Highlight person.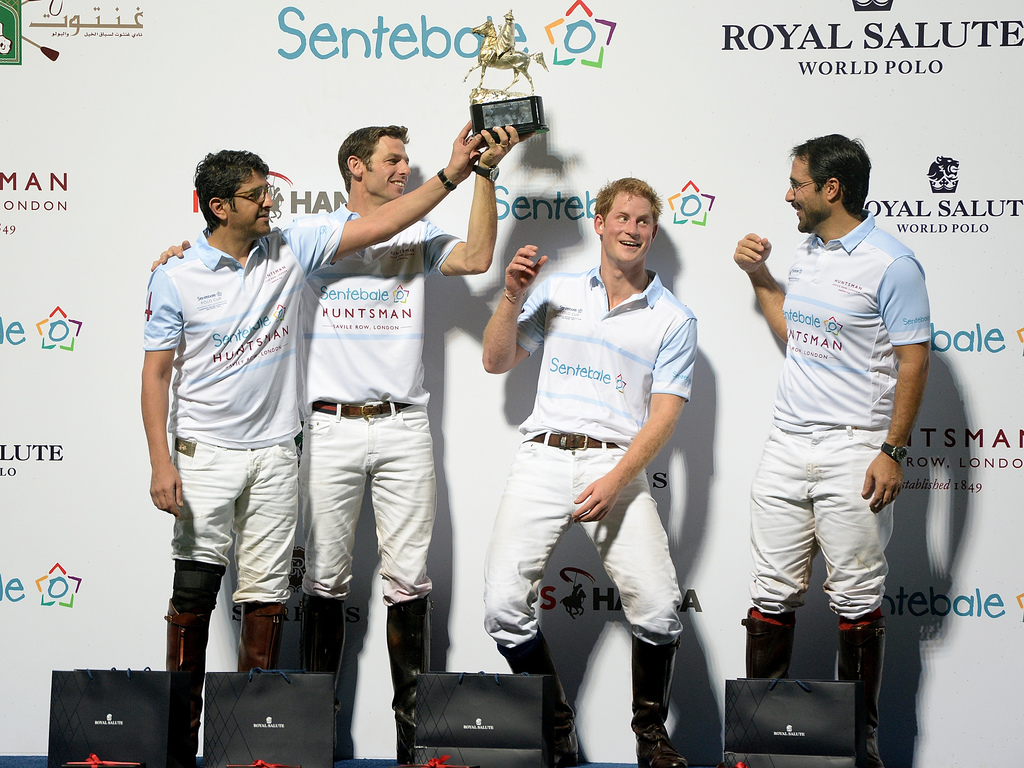
Highlighted region: BBox(512, 170, 716, 765).
